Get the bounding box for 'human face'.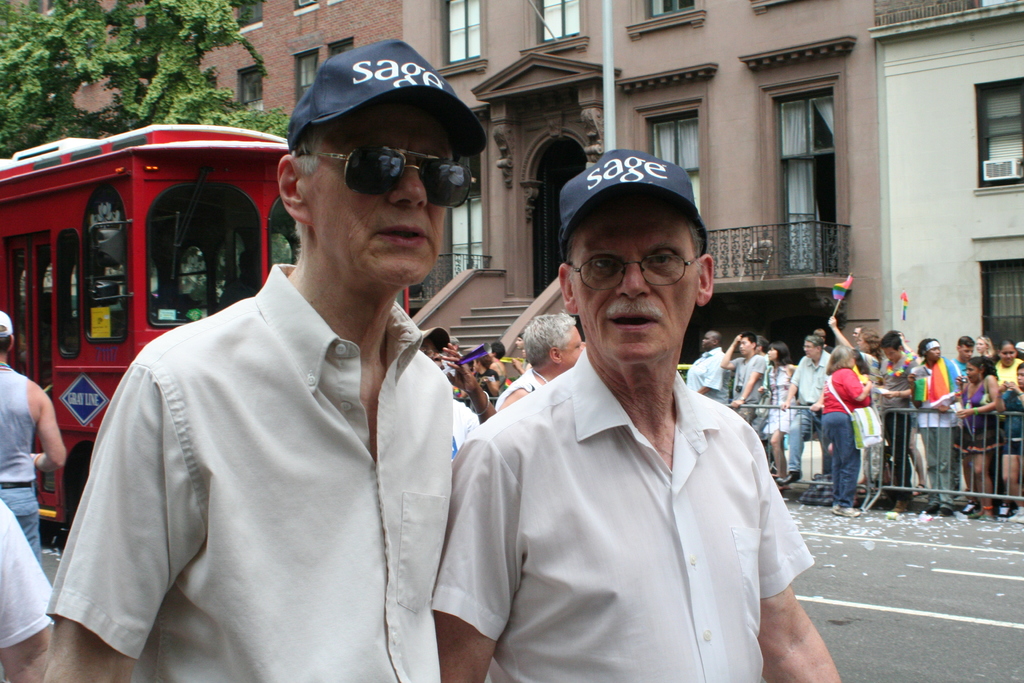
select_region(1000, 345, 1017, 368).
